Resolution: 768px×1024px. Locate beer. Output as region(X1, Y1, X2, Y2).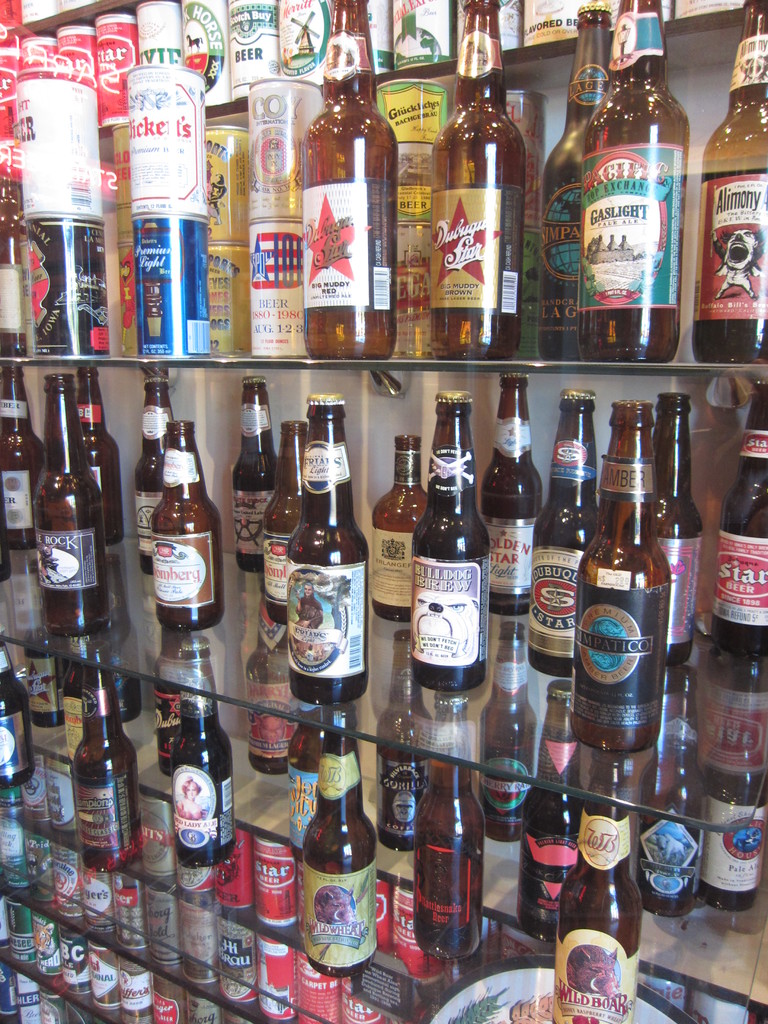
region(430, 0, 504, 358).
